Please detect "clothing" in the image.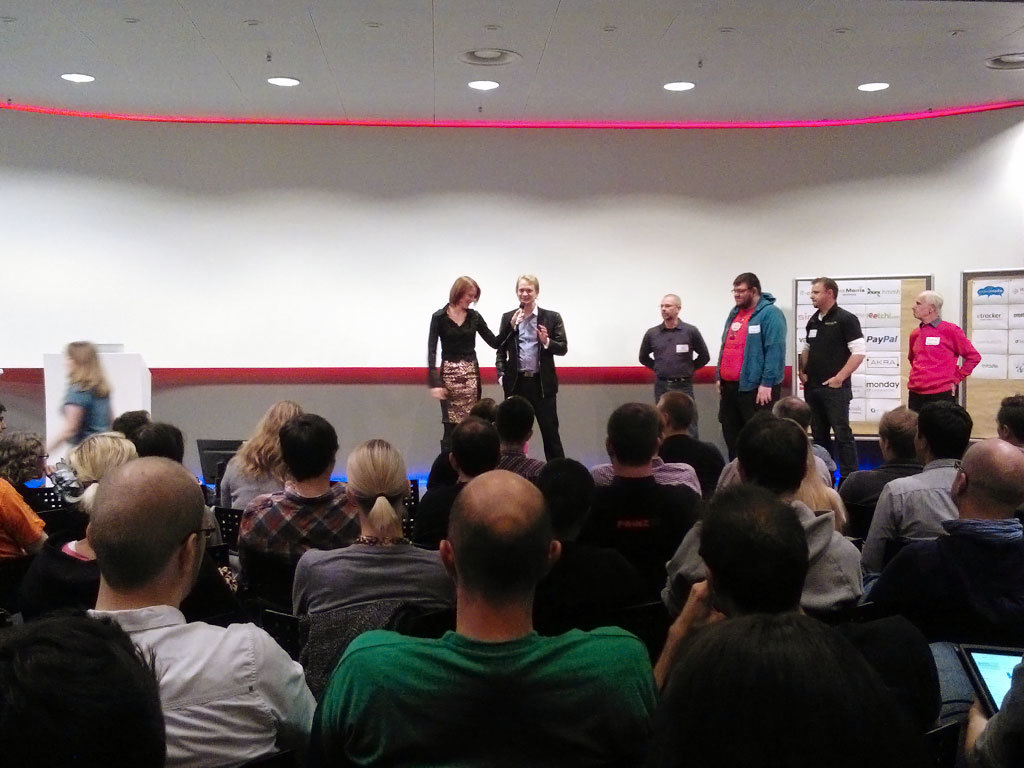
select_region(499, 305, 566, 462).
